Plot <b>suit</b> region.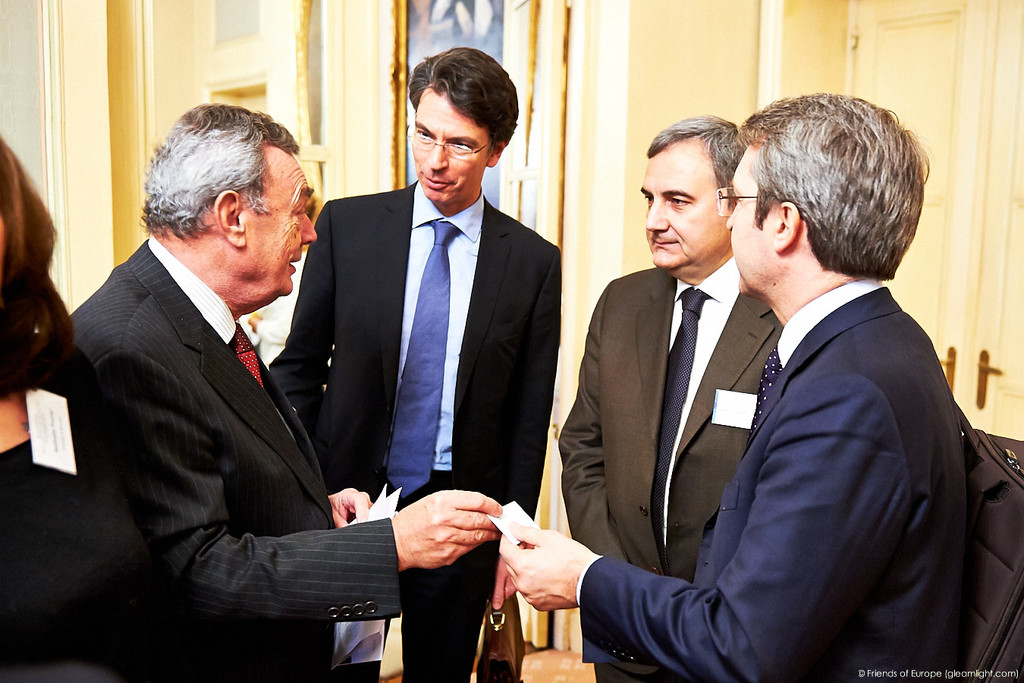
Plotted at [642,187,984,672].
